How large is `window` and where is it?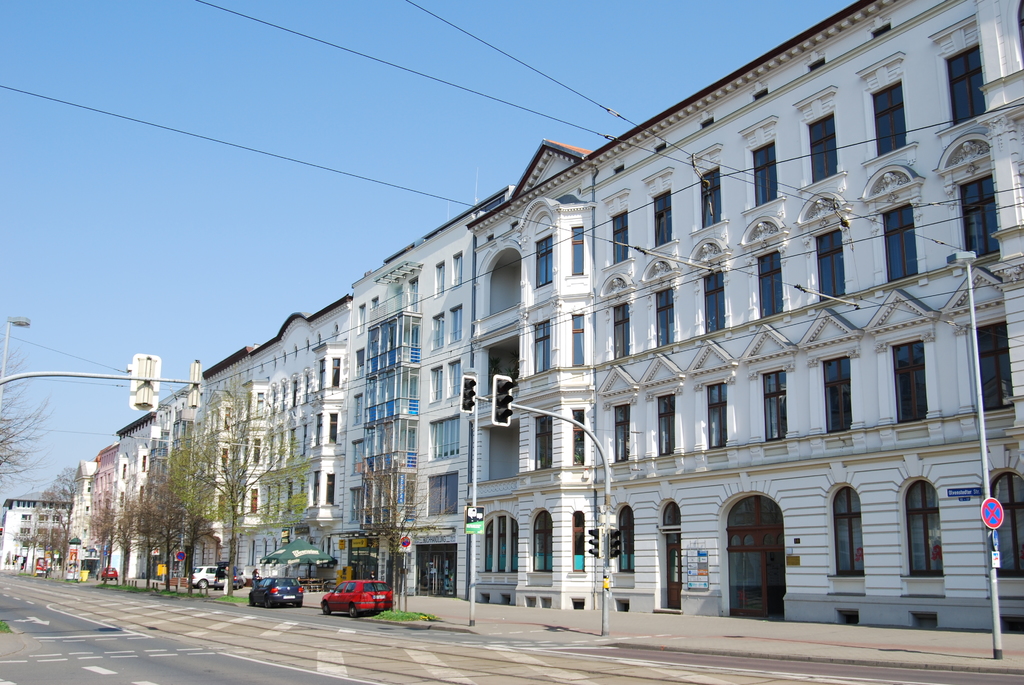
Bounding box: bbox=[806, 113, 837, 184].
